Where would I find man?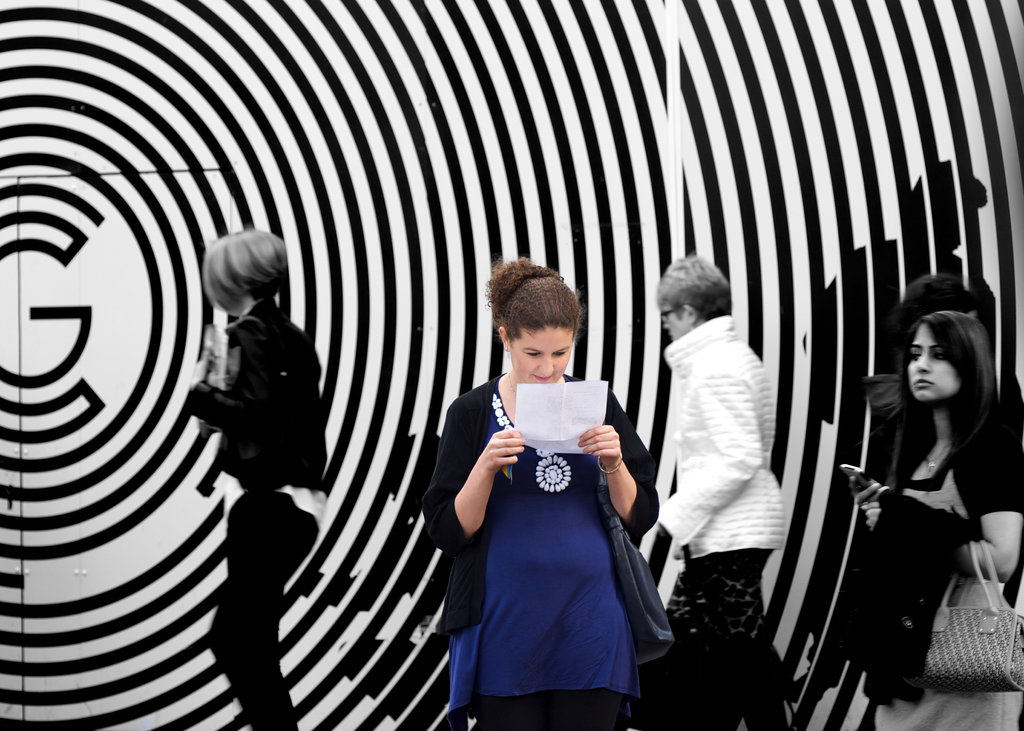
At (791, 163, 1000, 679).
